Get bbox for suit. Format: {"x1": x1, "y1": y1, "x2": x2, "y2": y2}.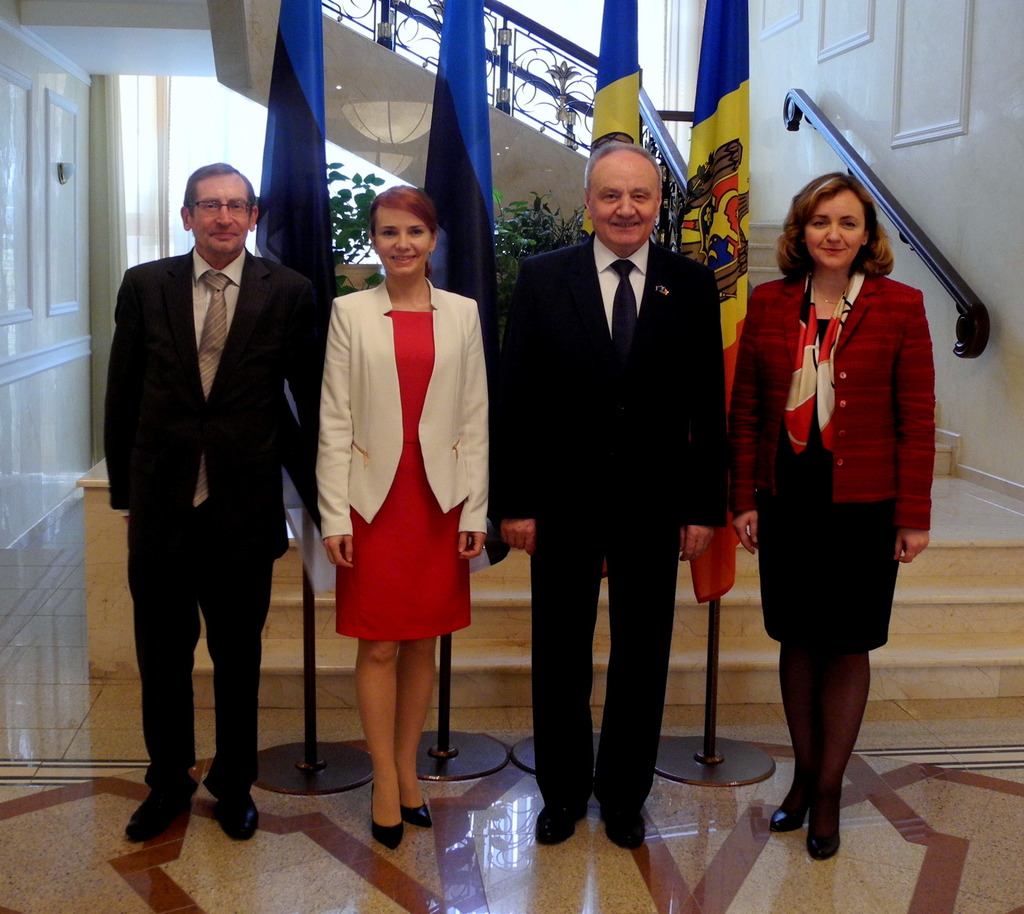
{"x1": 724, "y1": 272, "x2": 929, "y2": 526}.
